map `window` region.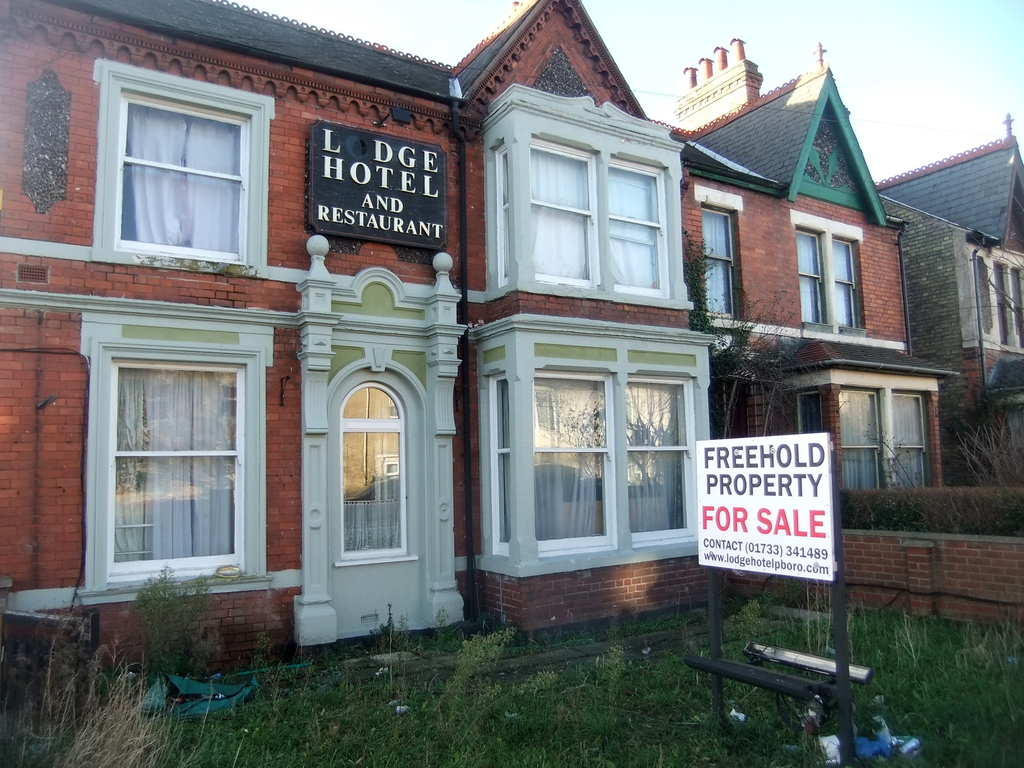
Mapped to bbox(794, 227, 827, 326).
